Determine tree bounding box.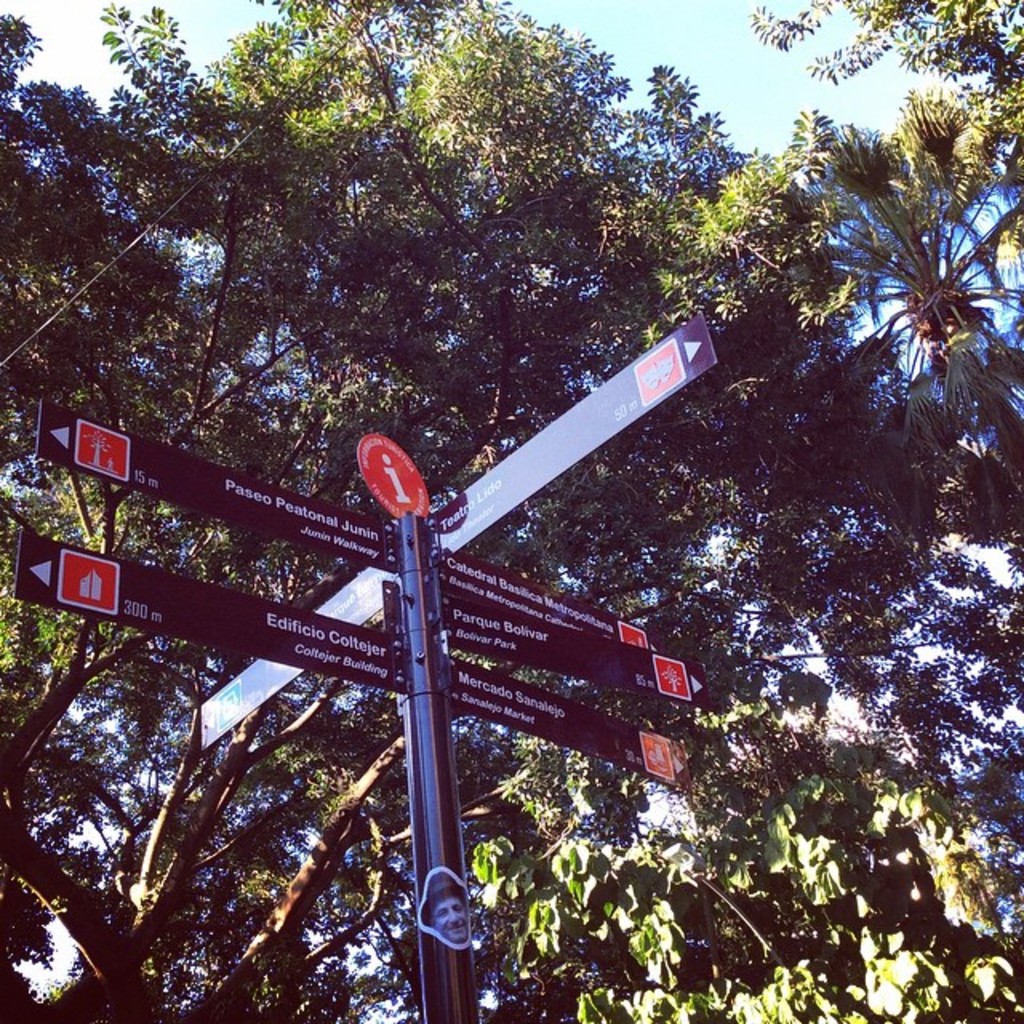
Determined: (x1=770, y1=61, x2=1022, y2=542).
